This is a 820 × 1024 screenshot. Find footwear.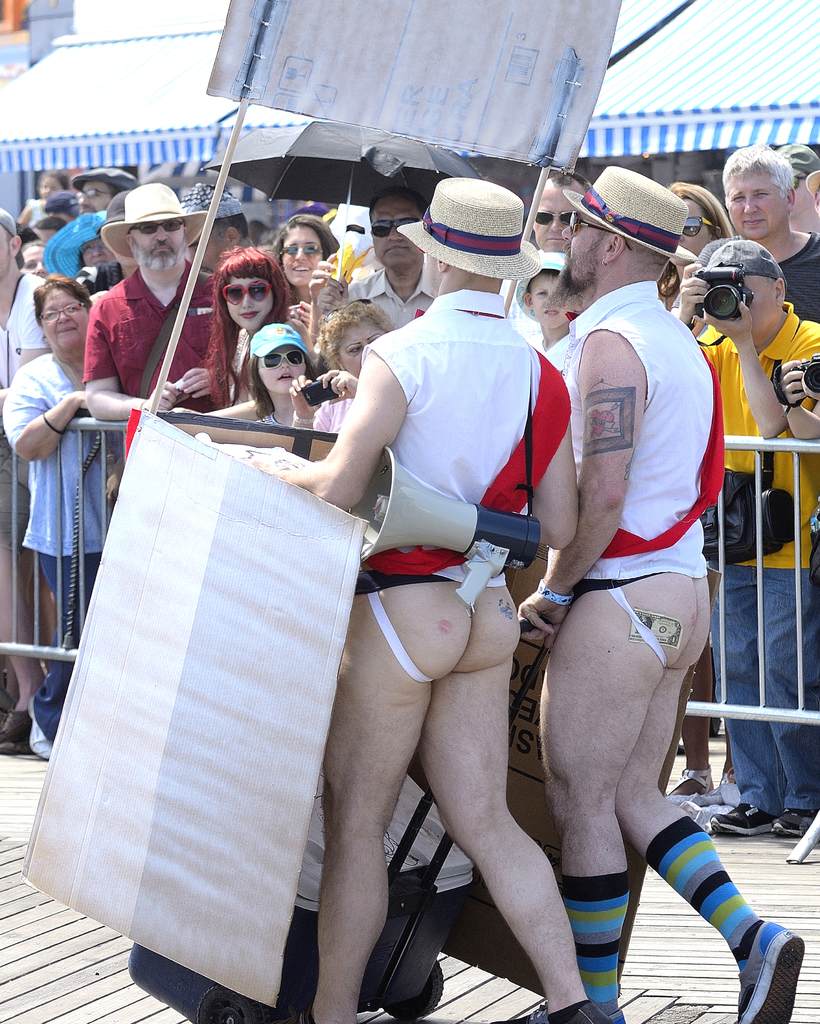
Bounding box: [x1=711, y1=805, x2=771, y2=835].
